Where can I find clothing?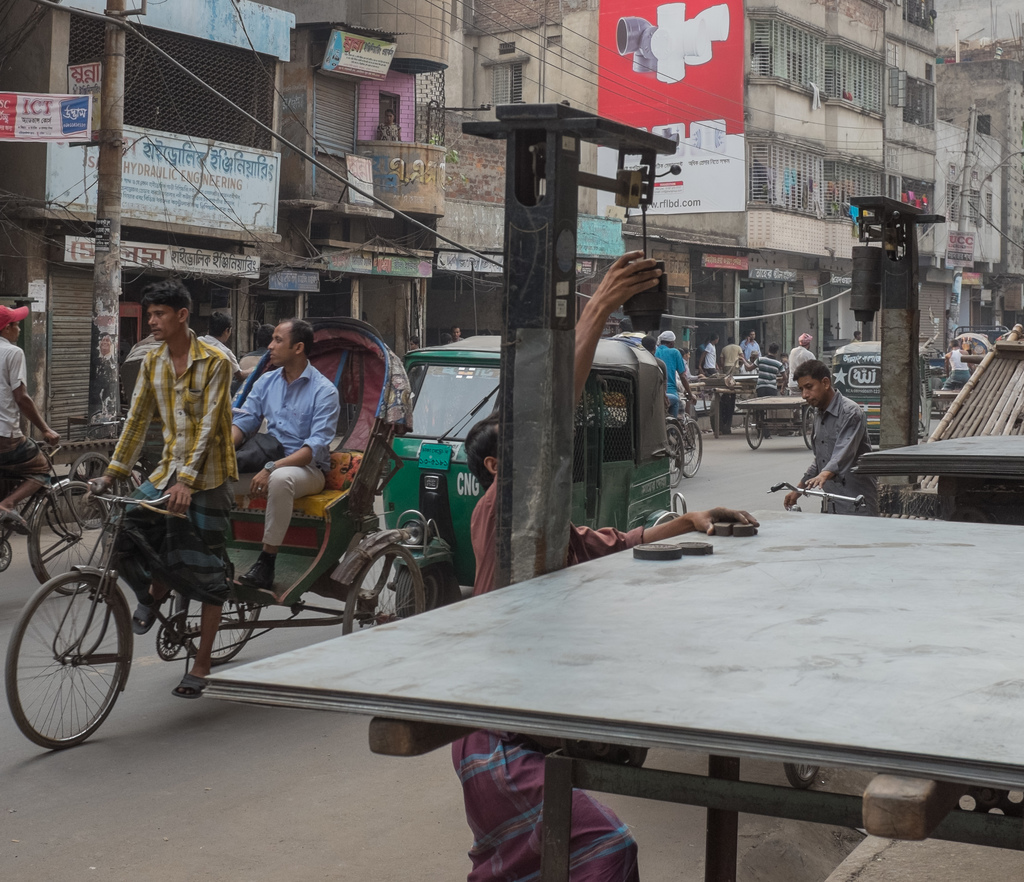
You can find it at box=[451, 464, 688, 881].
